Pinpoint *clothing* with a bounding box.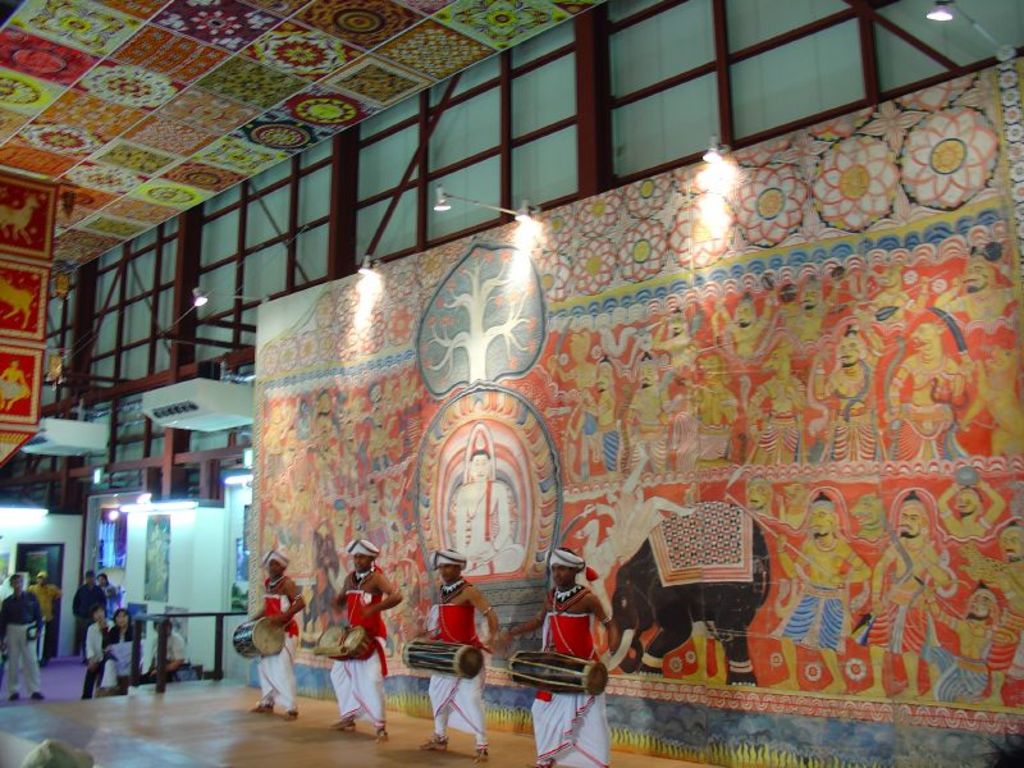
detection(234, 570, 292, 723).
